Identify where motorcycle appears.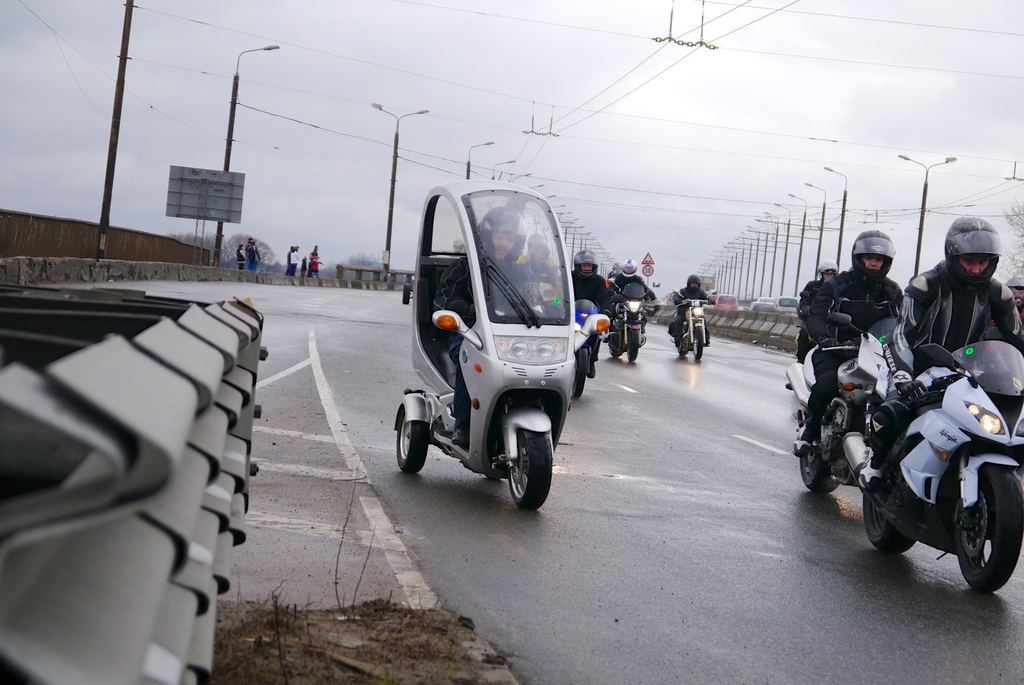
Appears at bbox=(842, 339, 1023, 594).
